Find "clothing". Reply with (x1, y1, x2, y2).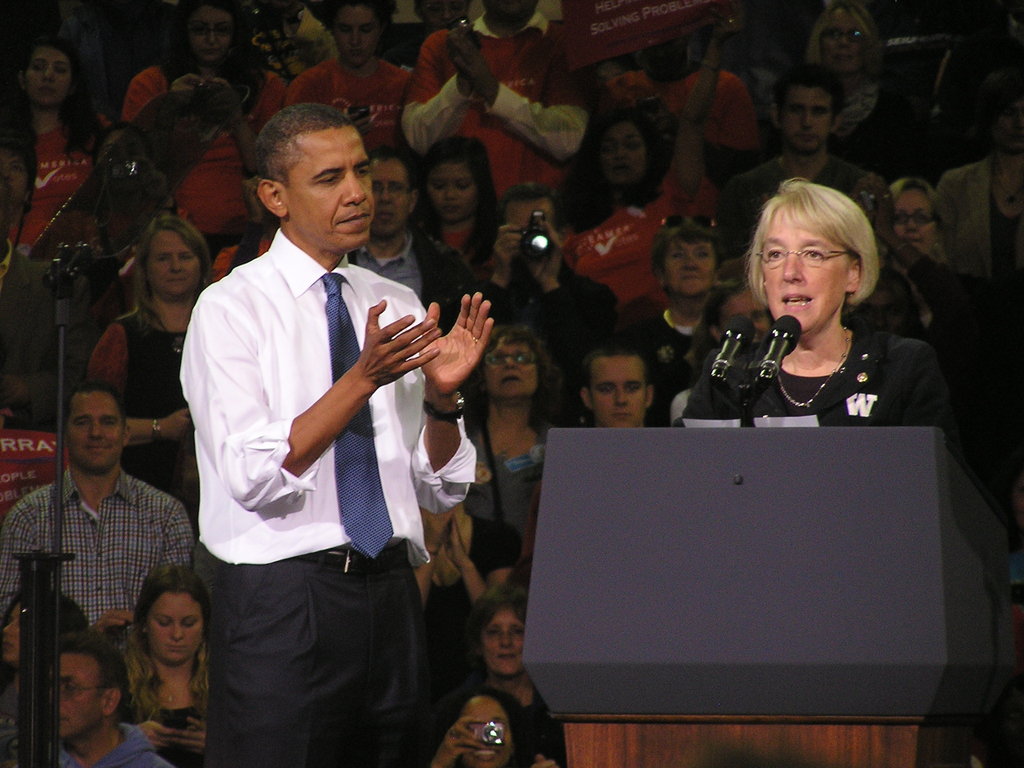
(552, 189, 684, 312).
